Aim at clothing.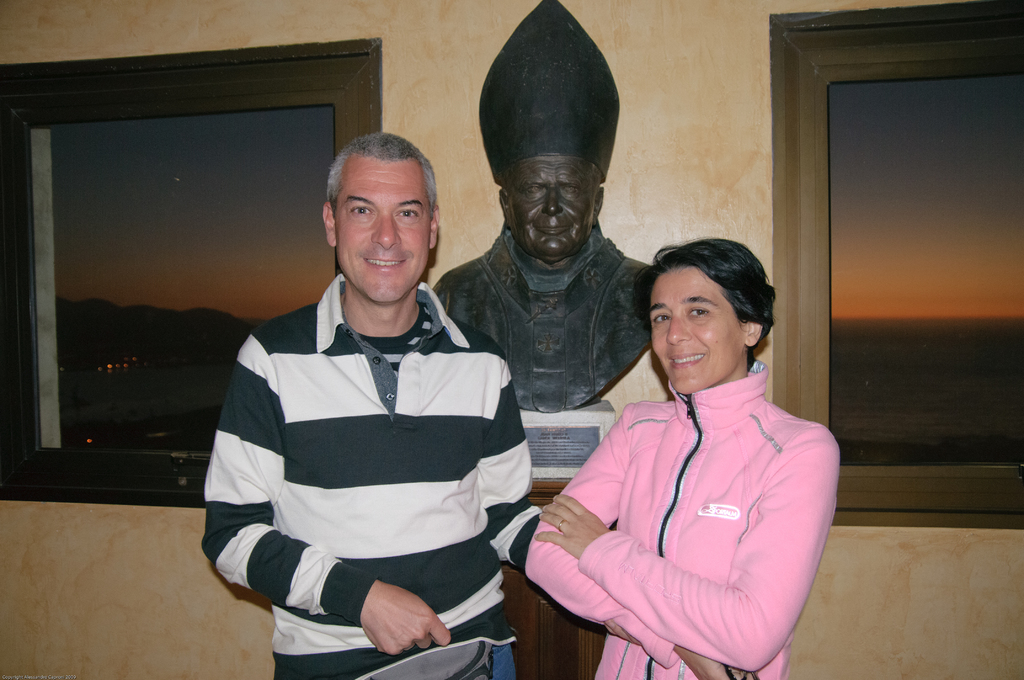
Aimed at <region>525, 357, 840, 679</region>.
